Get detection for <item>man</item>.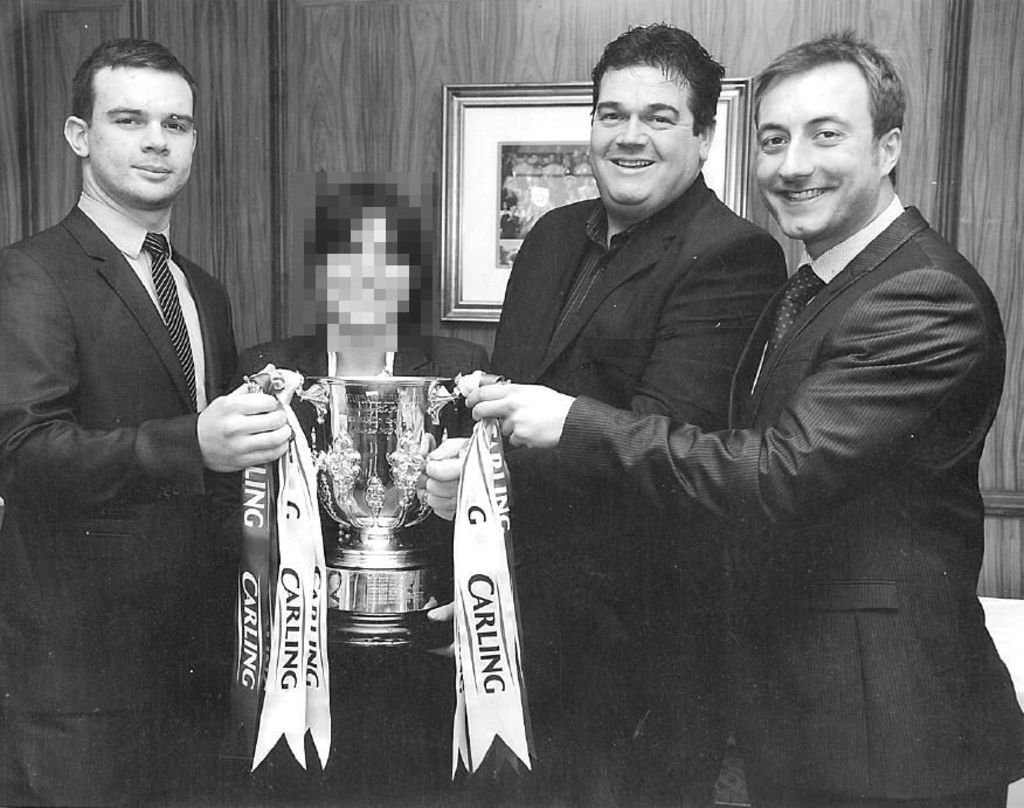
Detection: rect(489, 21, 789, 807).
